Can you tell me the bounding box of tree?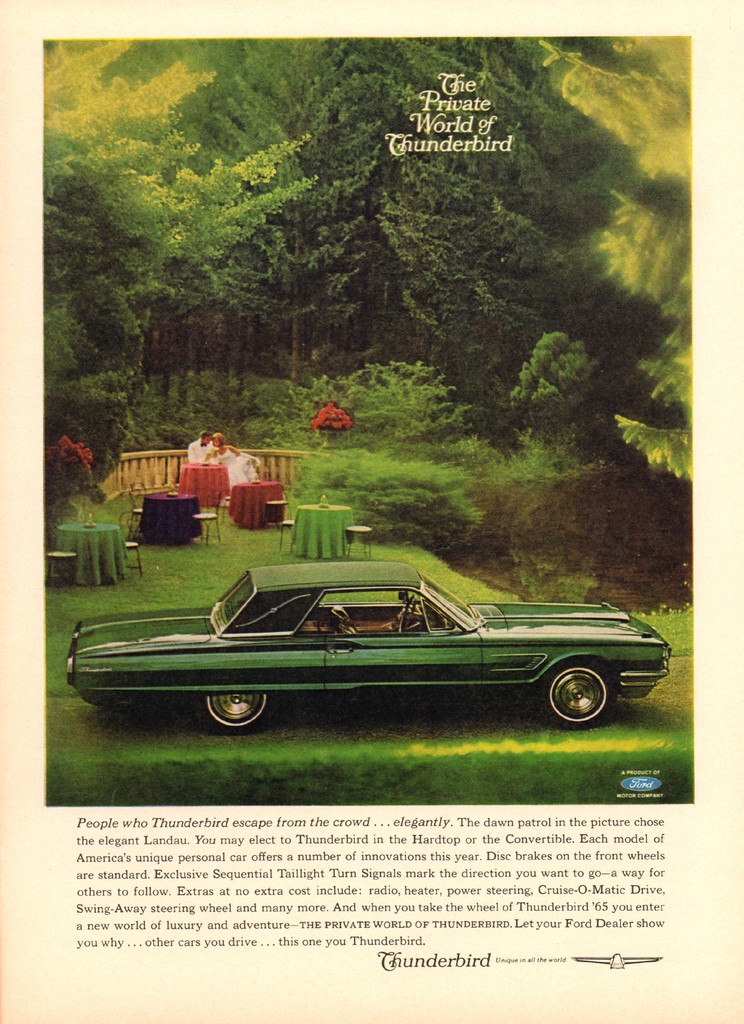
{"x1": 40, "y1": 32, "x2": 318, "y2": 526}.
